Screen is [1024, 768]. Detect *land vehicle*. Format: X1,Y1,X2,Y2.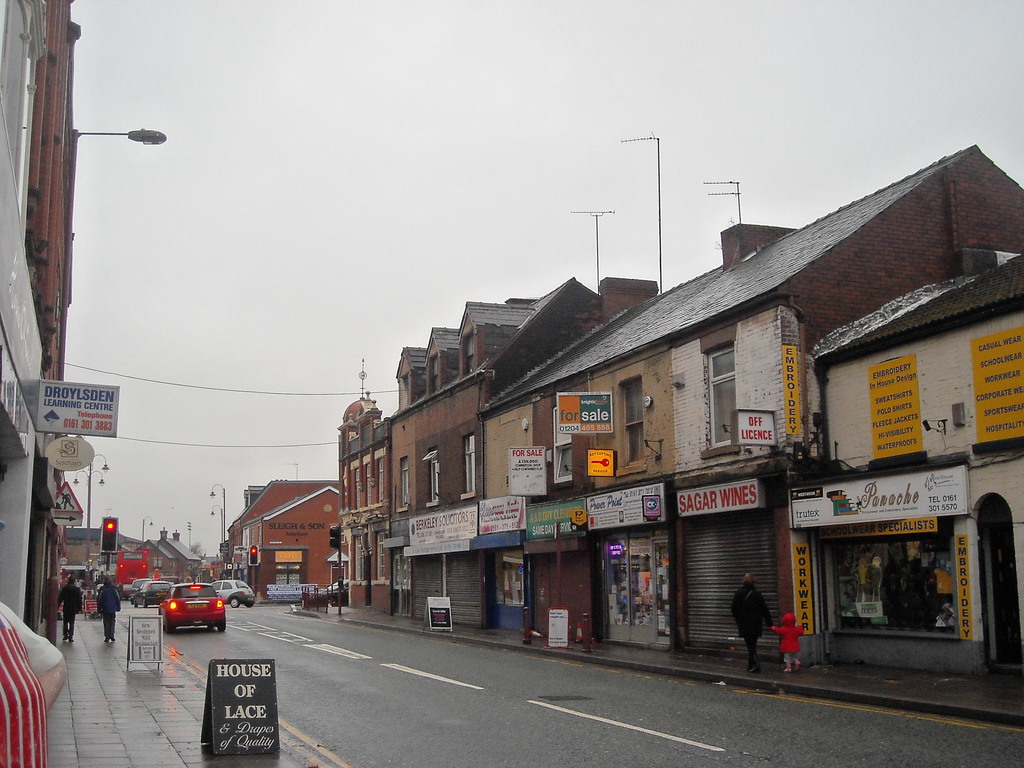
133,579,169,610.
